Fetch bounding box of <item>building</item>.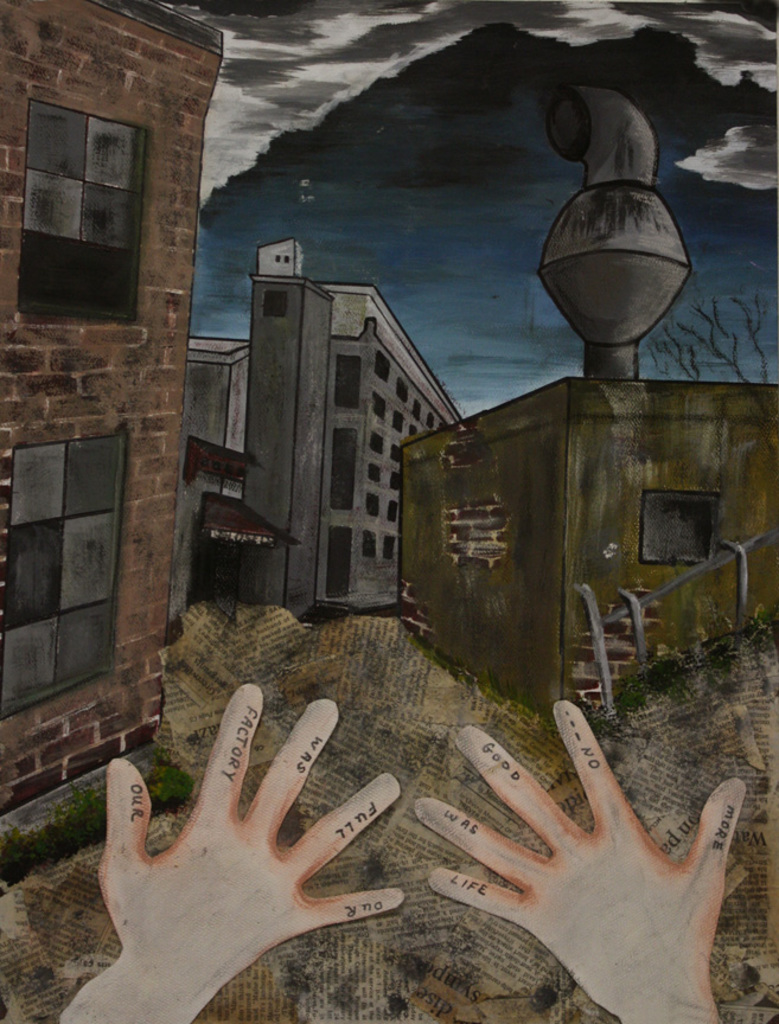
Bbox: [x1=230, y1=238, x2=458, y2=612].
